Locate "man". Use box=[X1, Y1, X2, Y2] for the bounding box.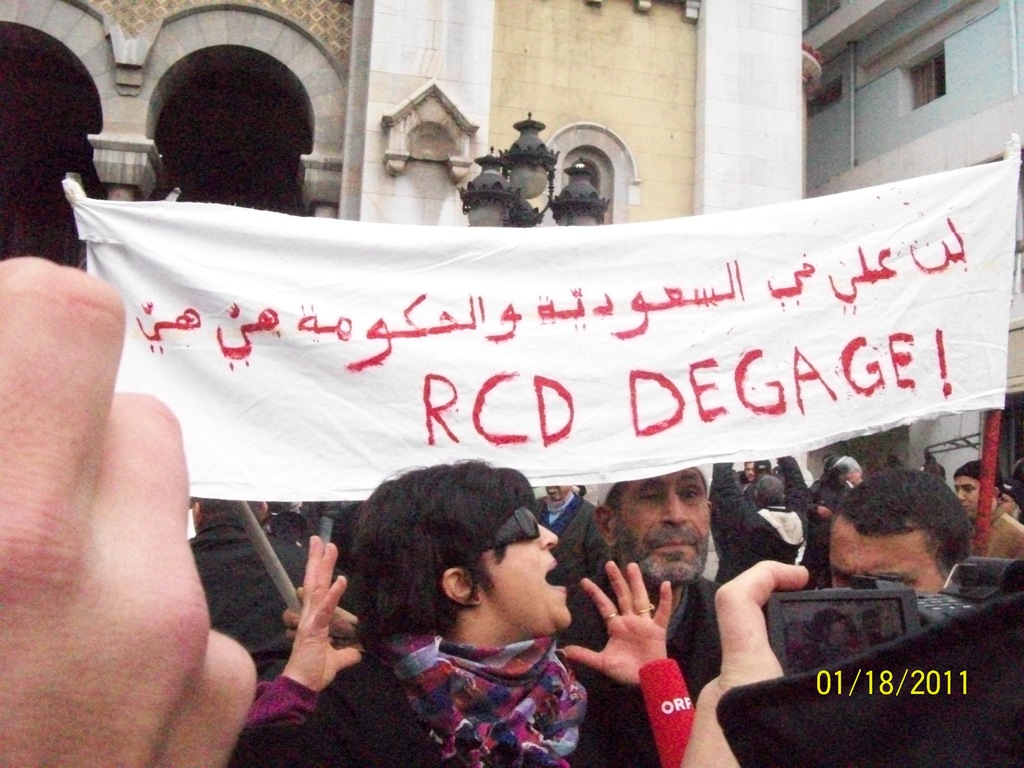
box=[185, 497, 314, 685].
